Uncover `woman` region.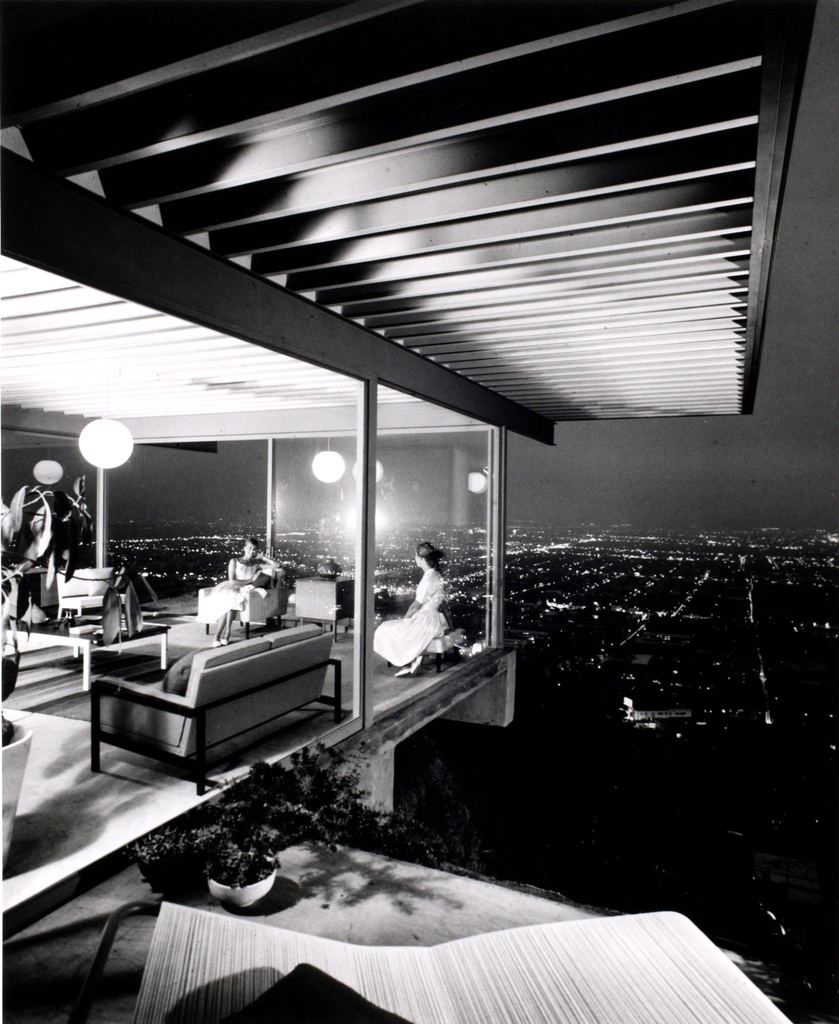
Uncovered: 195,541,279,650.
